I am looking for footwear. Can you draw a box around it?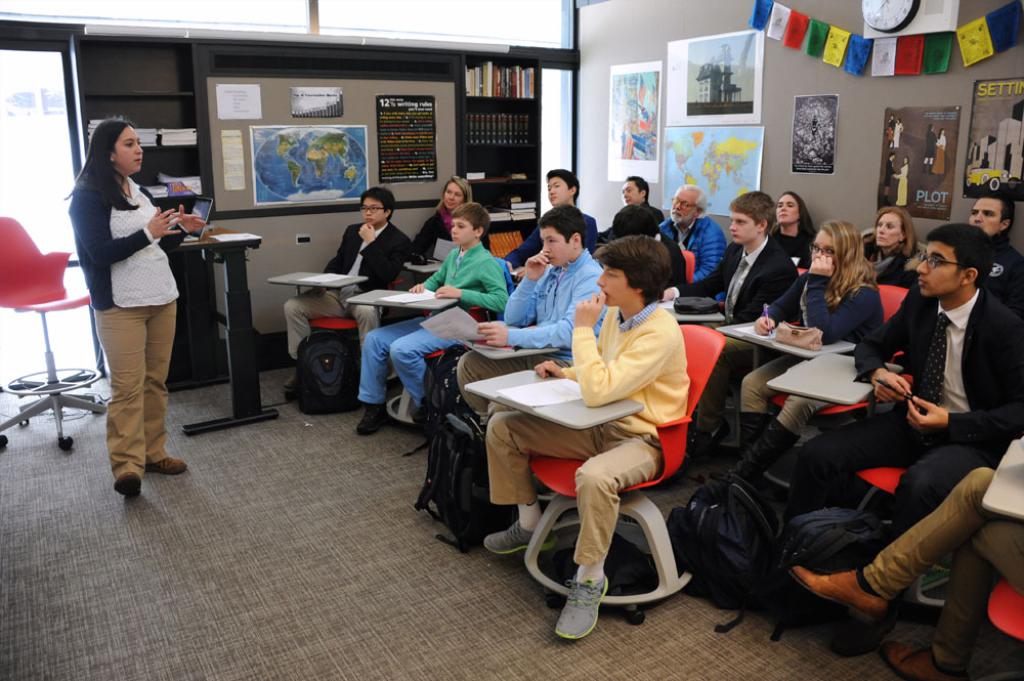
Sure, the bounding box is [726,418,799,488].
